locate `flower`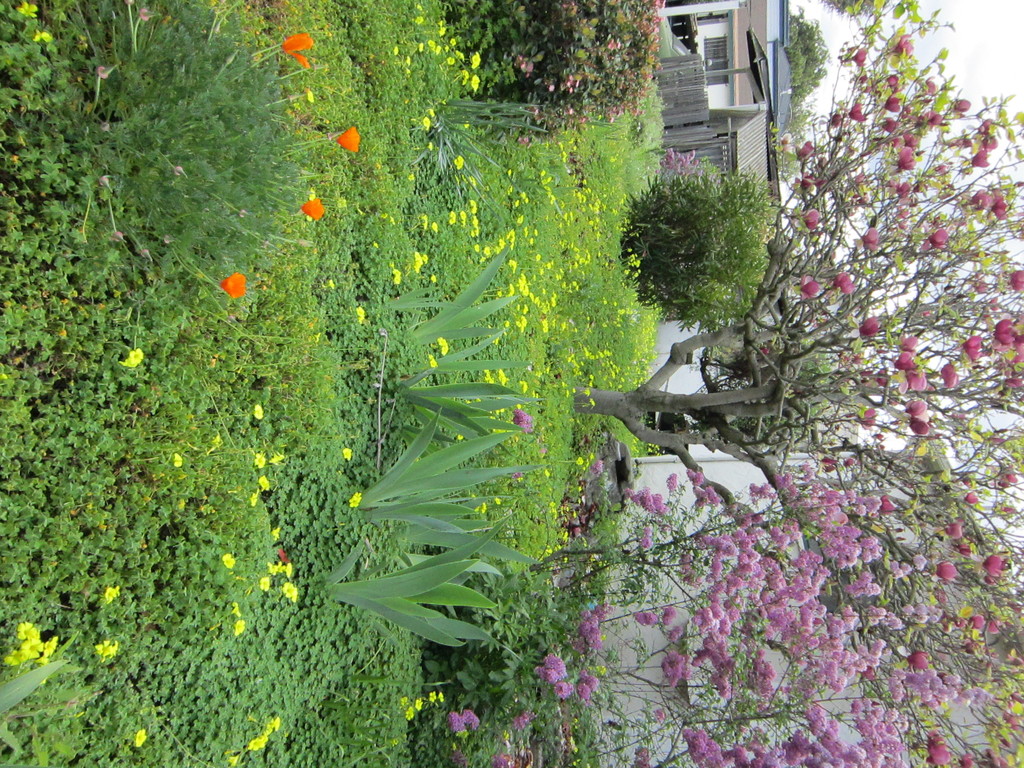
box=[253, 405, 268, 421]
